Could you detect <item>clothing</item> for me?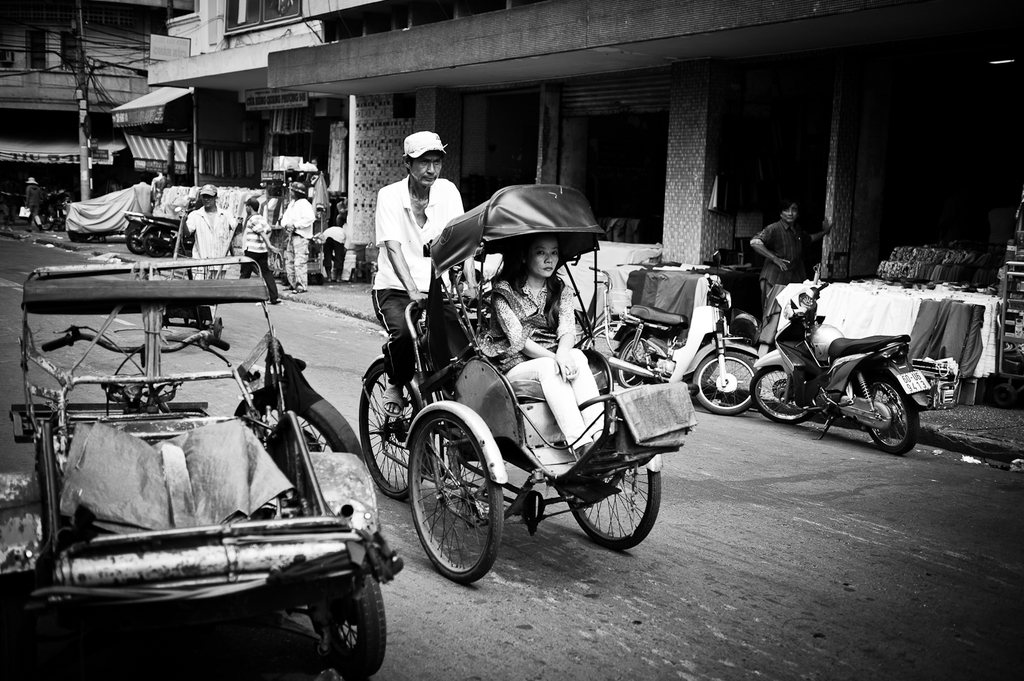
Detection result: bbox(280, 199, 314, 238).
